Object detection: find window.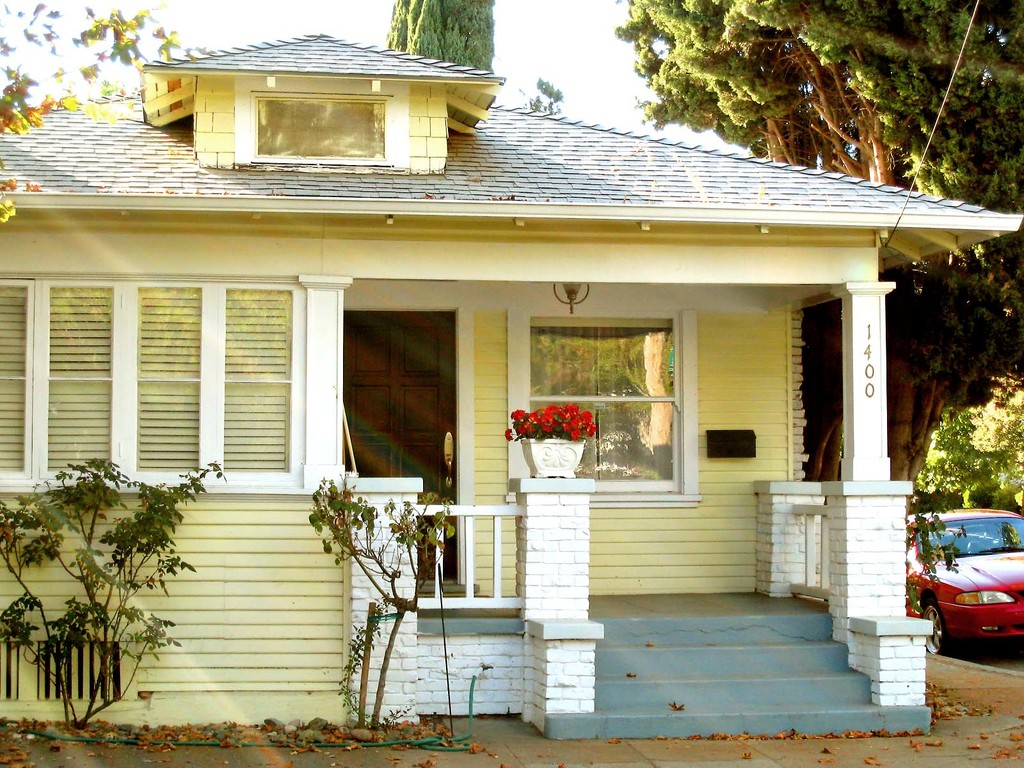
251,93,391,161.
